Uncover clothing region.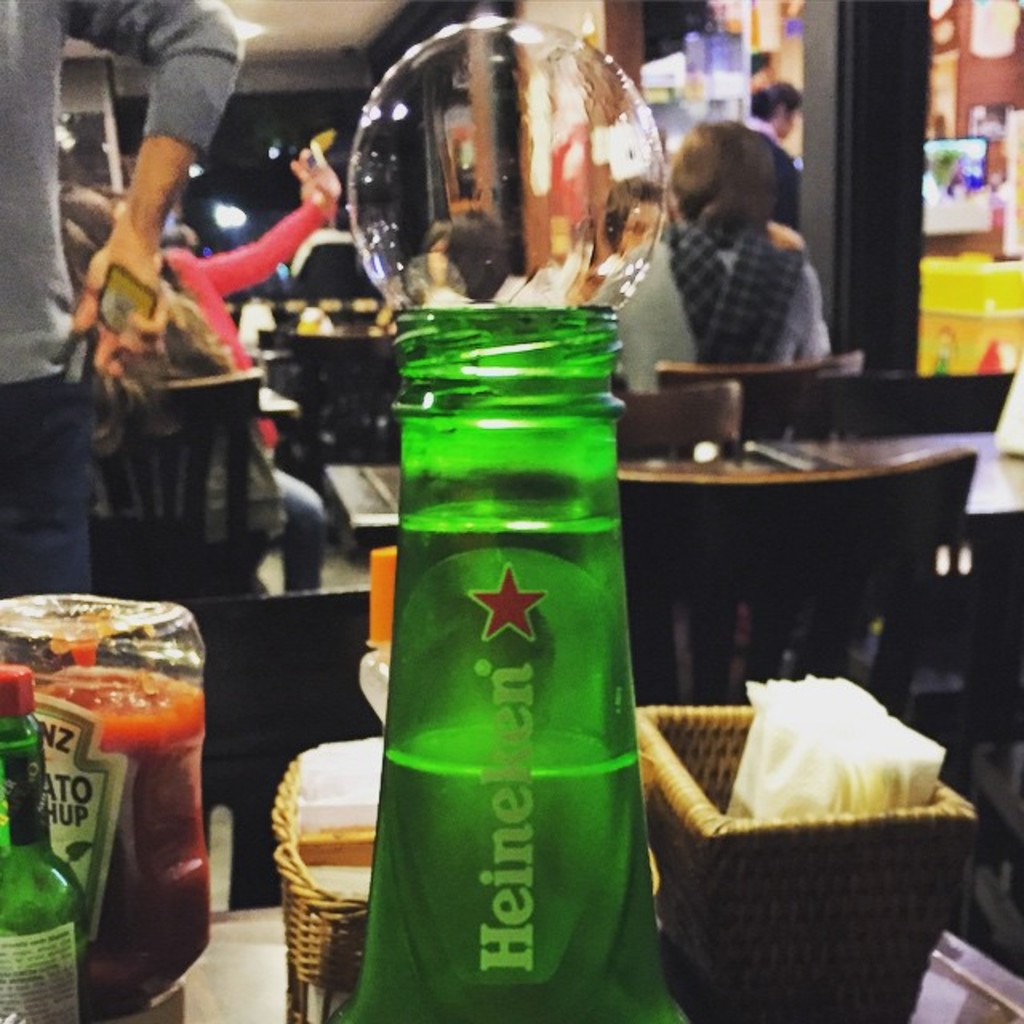
Uncovered: [592, 213, 832, 395].
